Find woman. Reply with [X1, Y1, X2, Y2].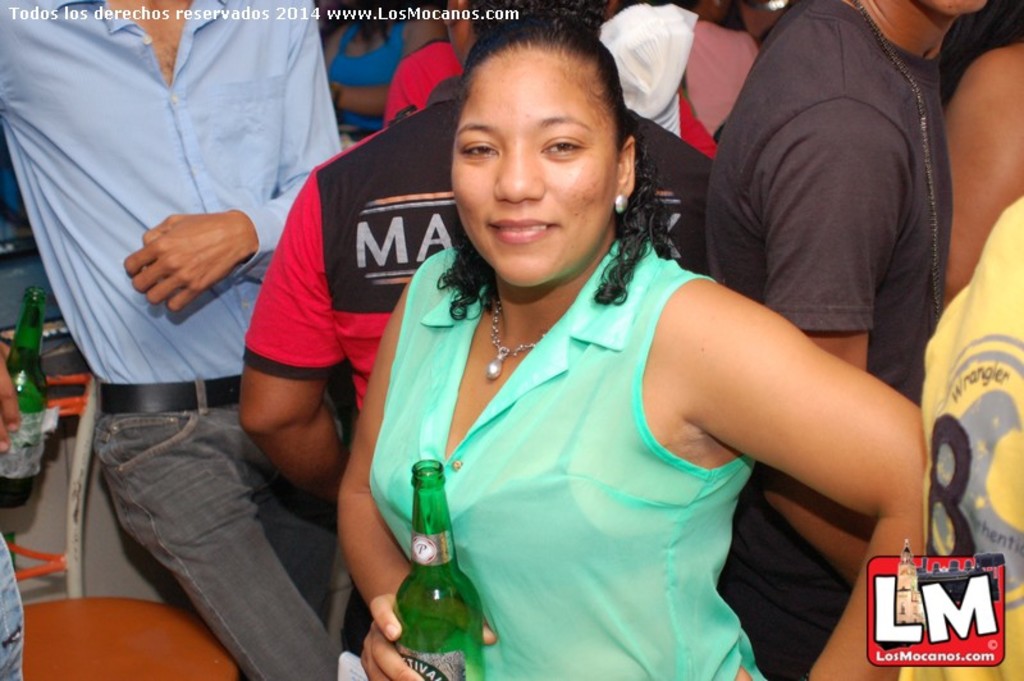
[301, 27, 860, 676].
